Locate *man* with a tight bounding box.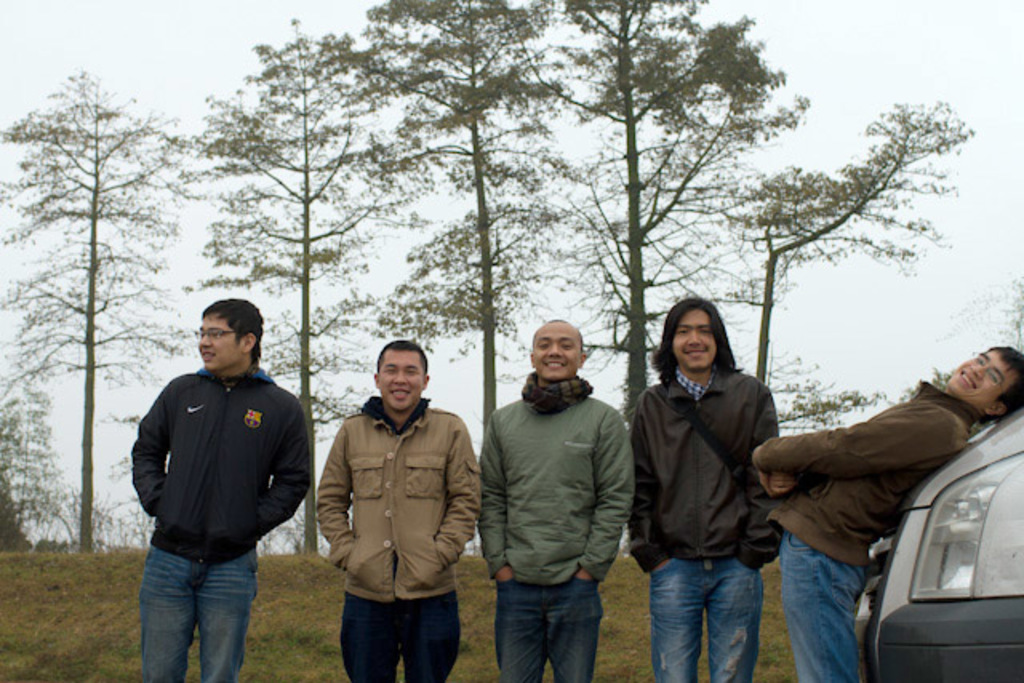
(752, 334, 1022, 681).
